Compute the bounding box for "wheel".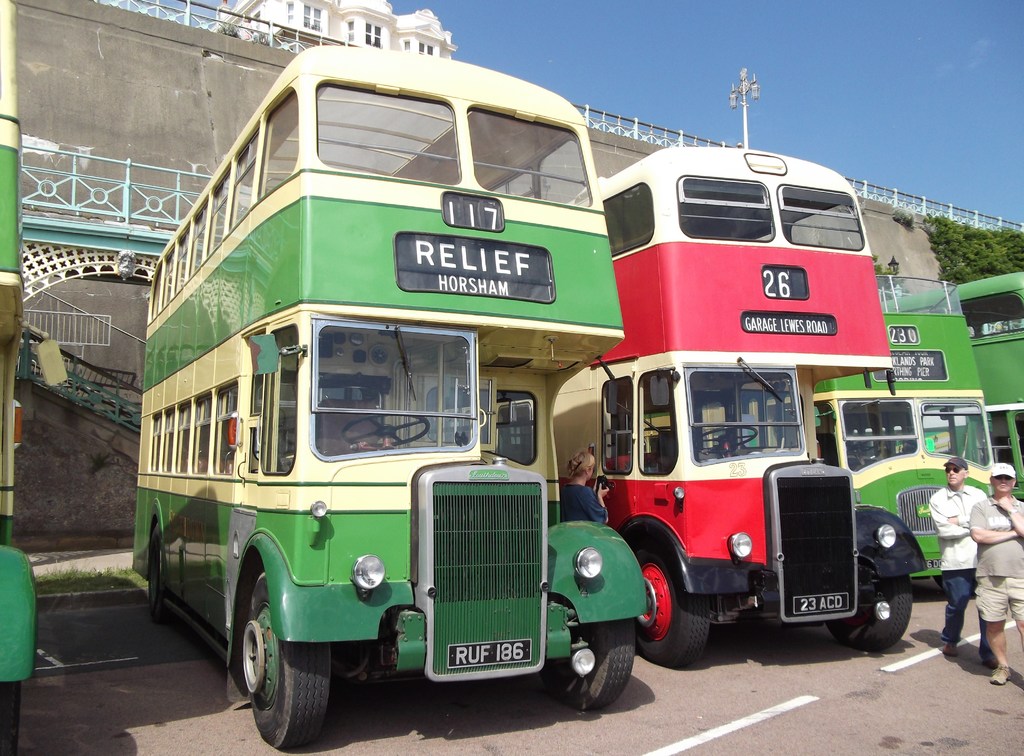
x1=242 y1=570 x2=336 y2=751.
